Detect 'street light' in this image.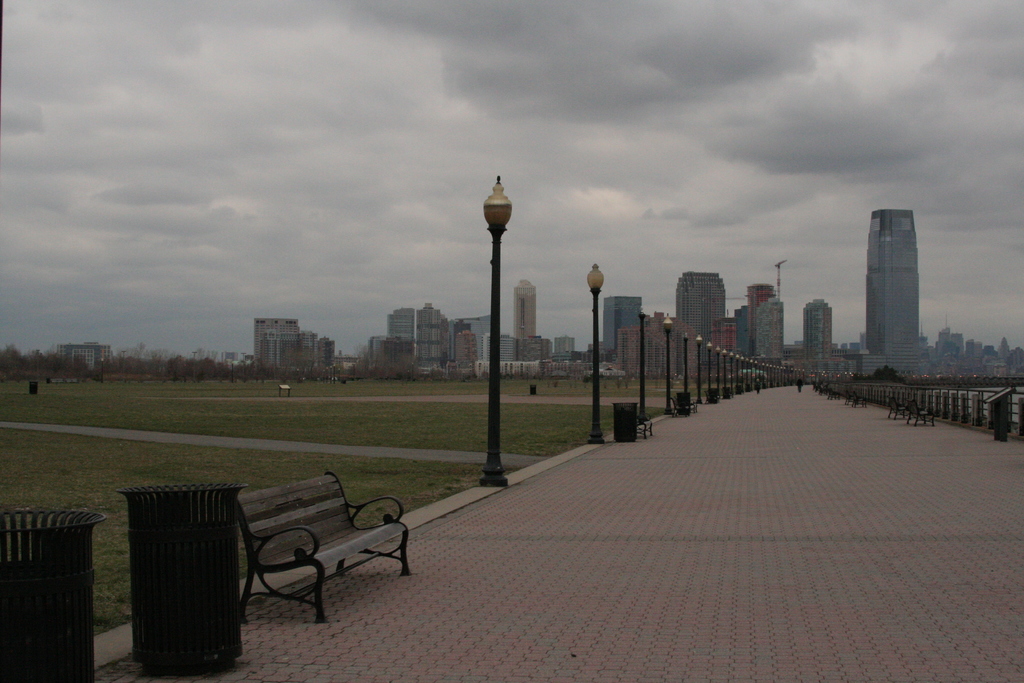
Detection: (661,310,679,418).
